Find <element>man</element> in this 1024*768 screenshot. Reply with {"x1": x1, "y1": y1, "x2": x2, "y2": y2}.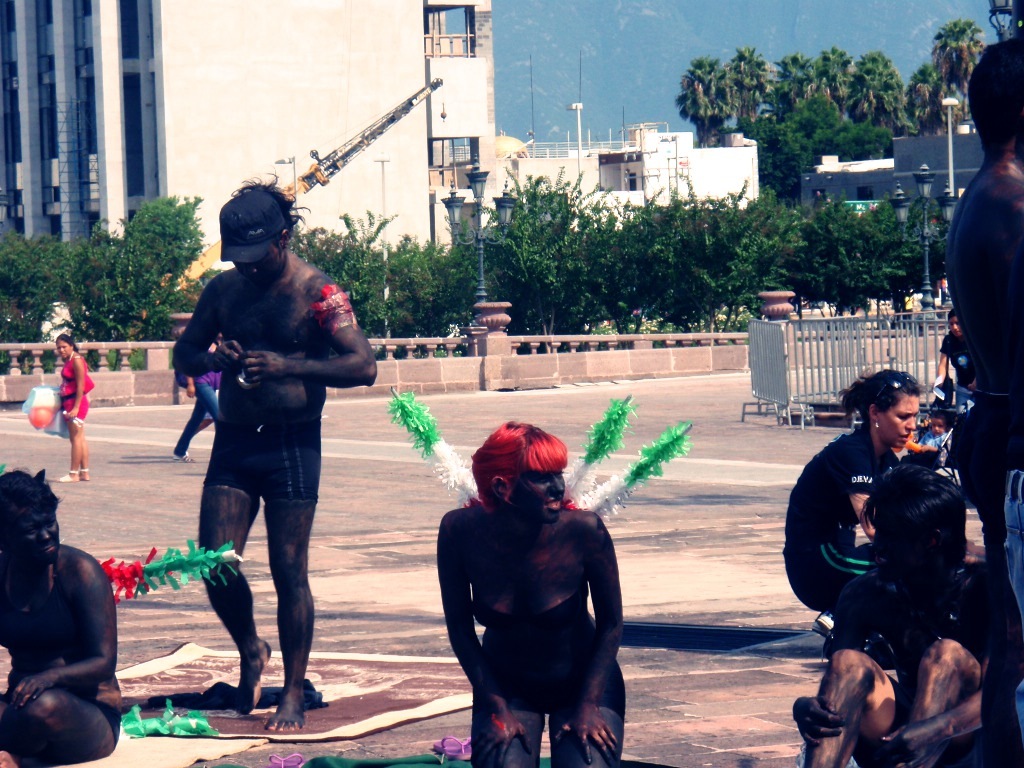
{"x1": 162, "y1": 203, "x2": 356, "y2": 717}.
